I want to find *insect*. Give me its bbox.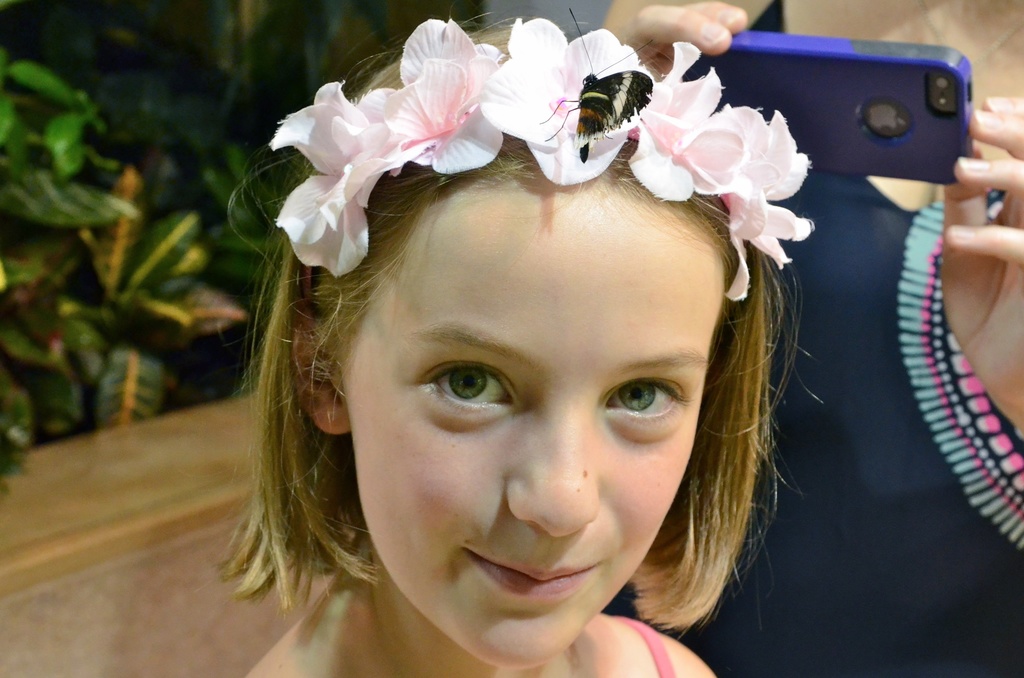
locate(535, 6, 653, 164).
